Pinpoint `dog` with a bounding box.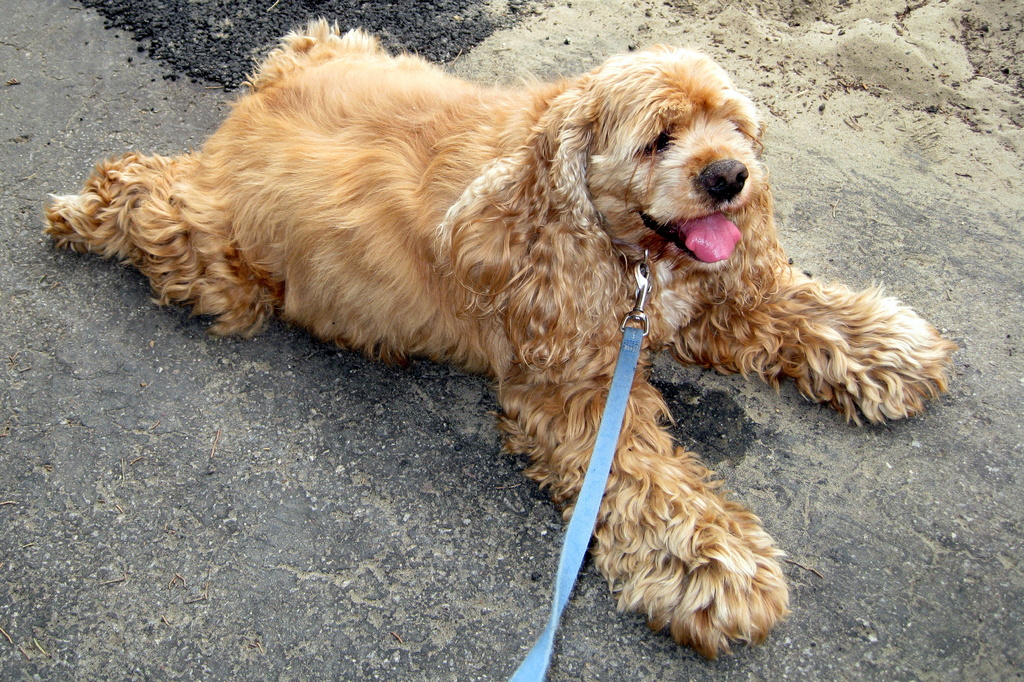
{"left": 39, "top": 14, "right": 955, "bottom": 660}.
